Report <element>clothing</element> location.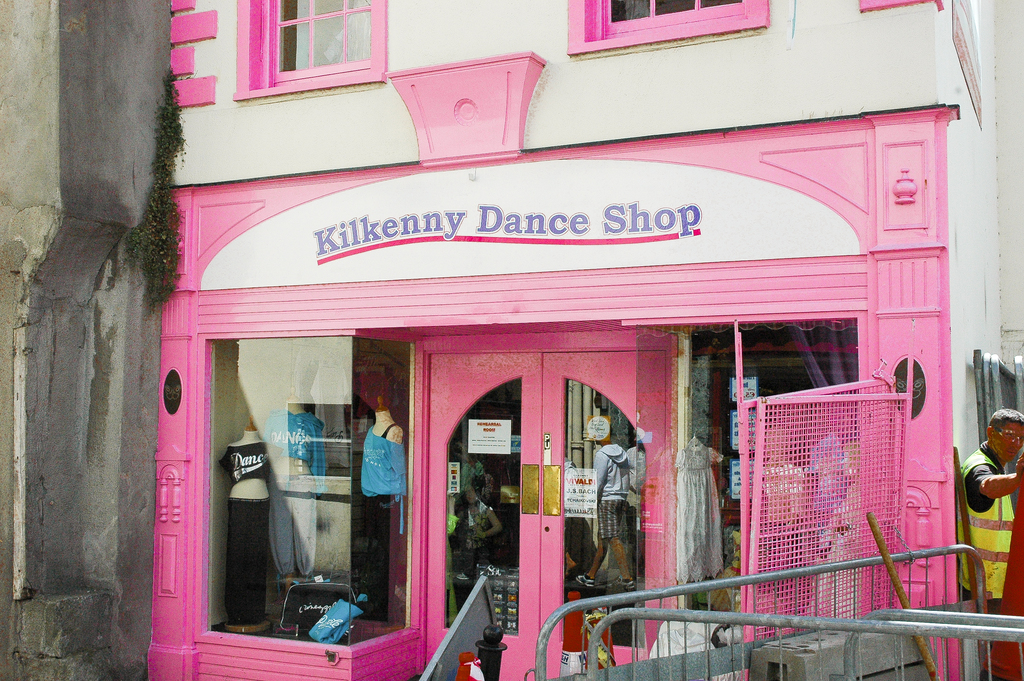
Report: [361,426,402,536].
